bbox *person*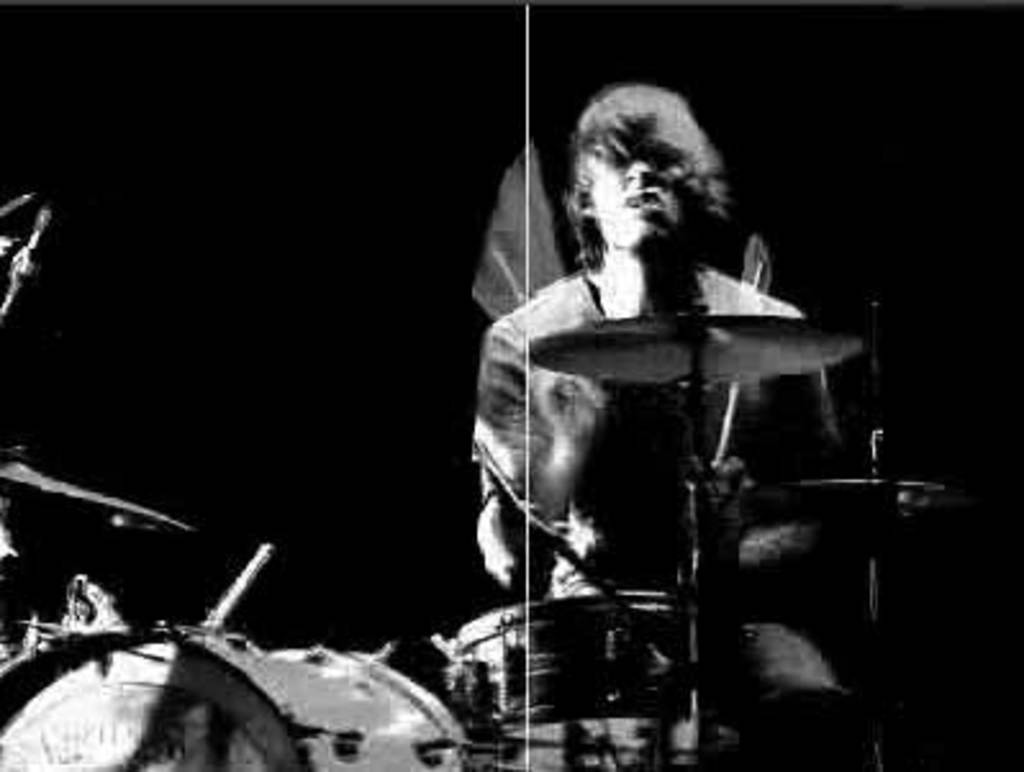
pyautogui.locateOnScreen(349, 54, 855, 731)
